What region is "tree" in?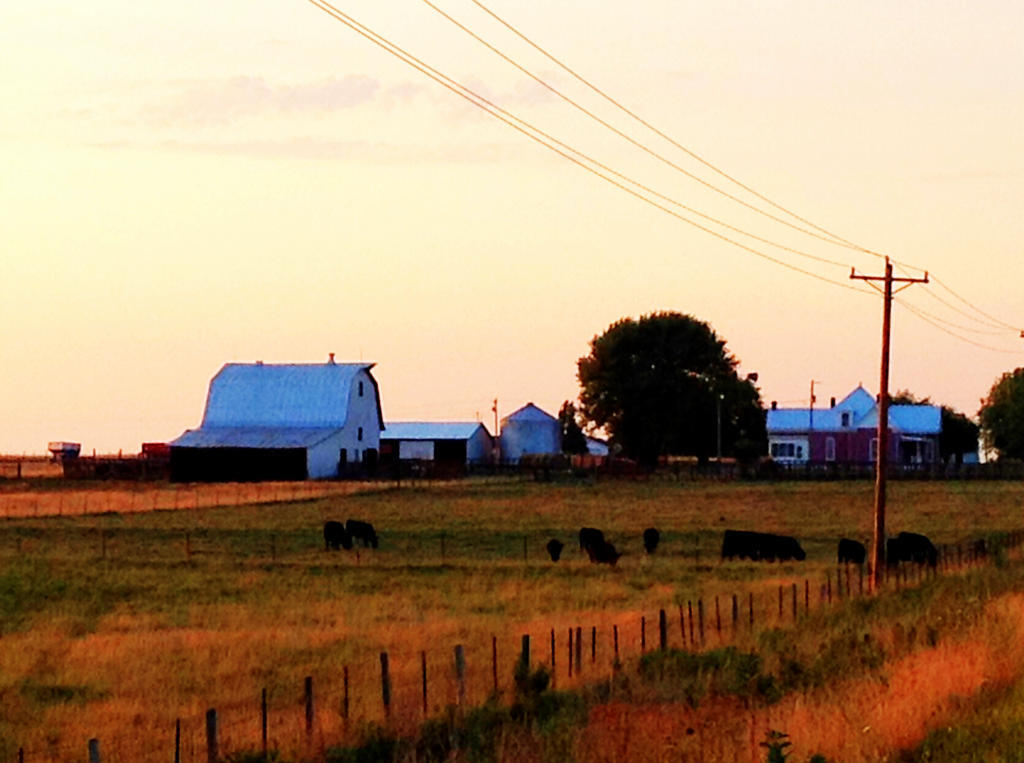
box(551, 295, 783, 455).
